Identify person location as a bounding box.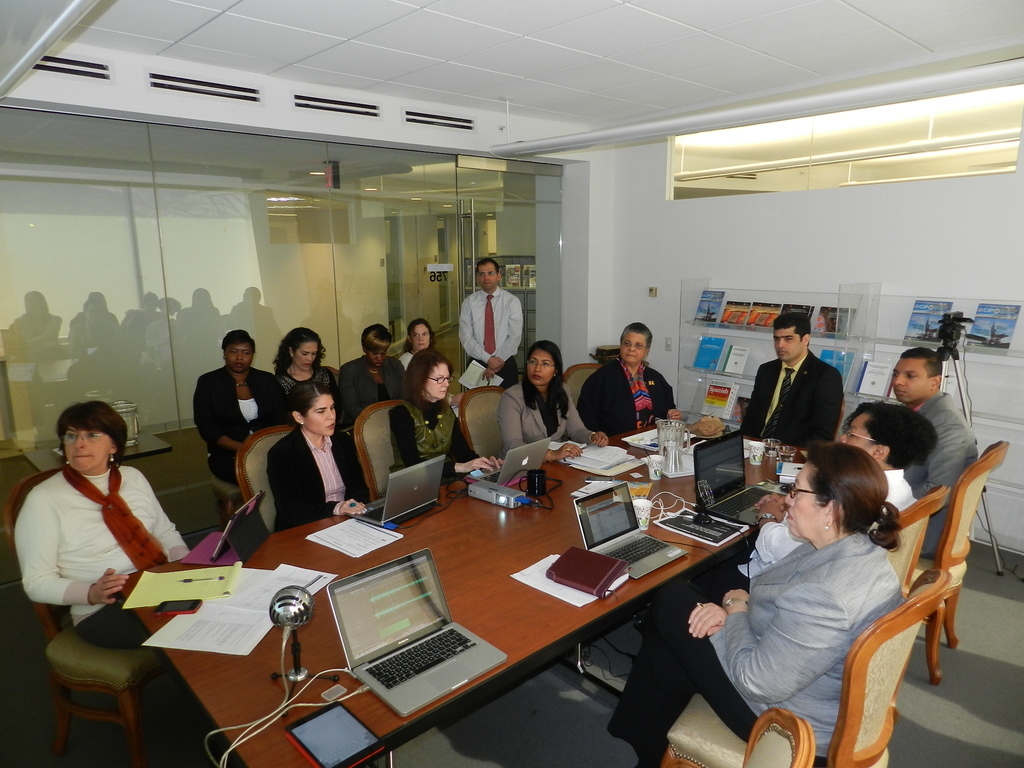
BBox(269, 325, 361, 415).
